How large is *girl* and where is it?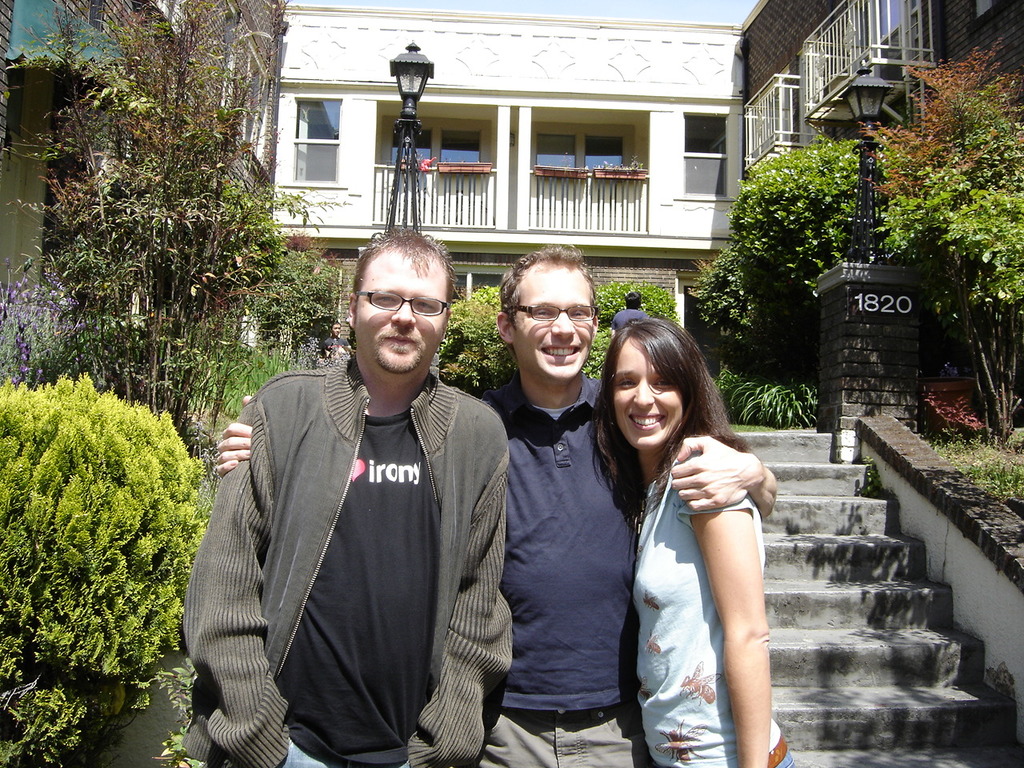
Bounding box: {"left": 586, "top": 318, "right": 792, "bottom": 767}.
